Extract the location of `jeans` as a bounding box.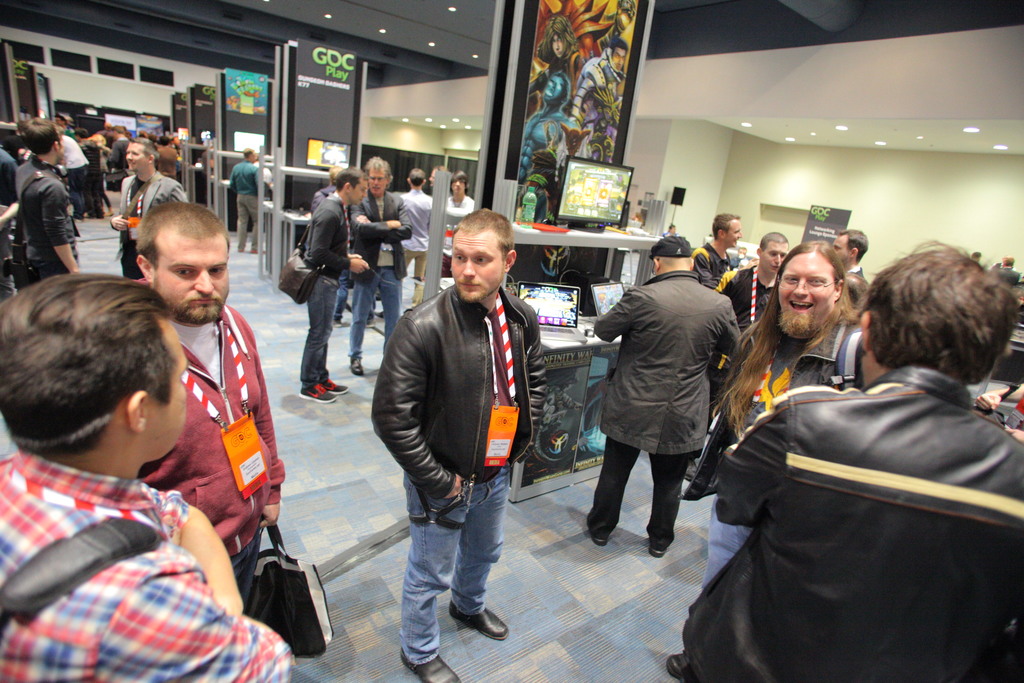
bbox(346, 266, 403, 362).
